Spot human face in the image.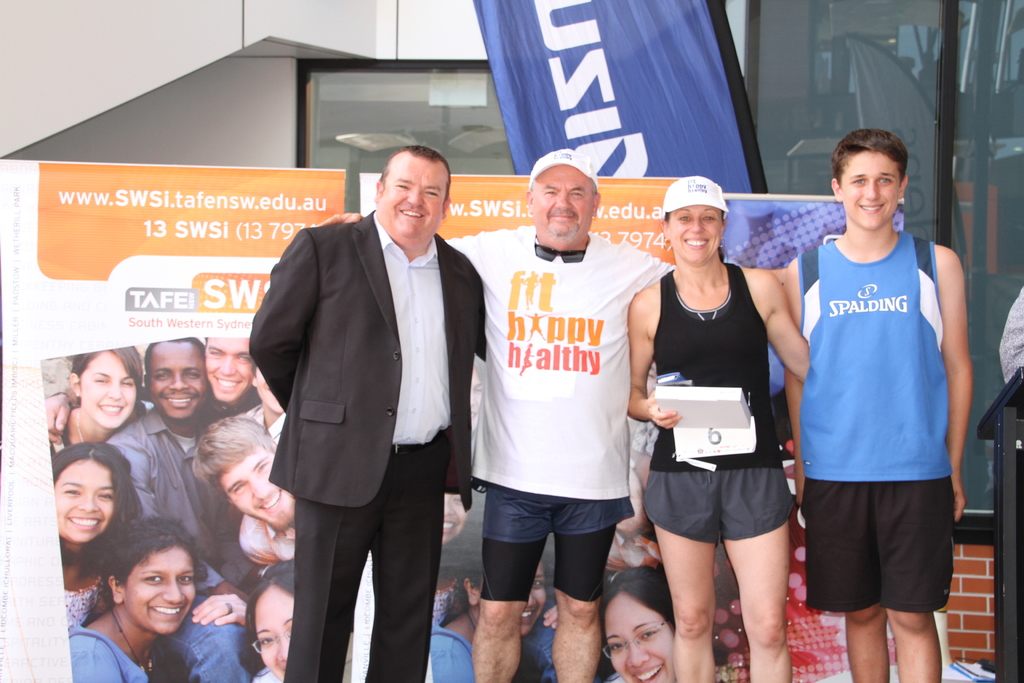
human face found at [left=836, top=151, right=900, bottom=229].
